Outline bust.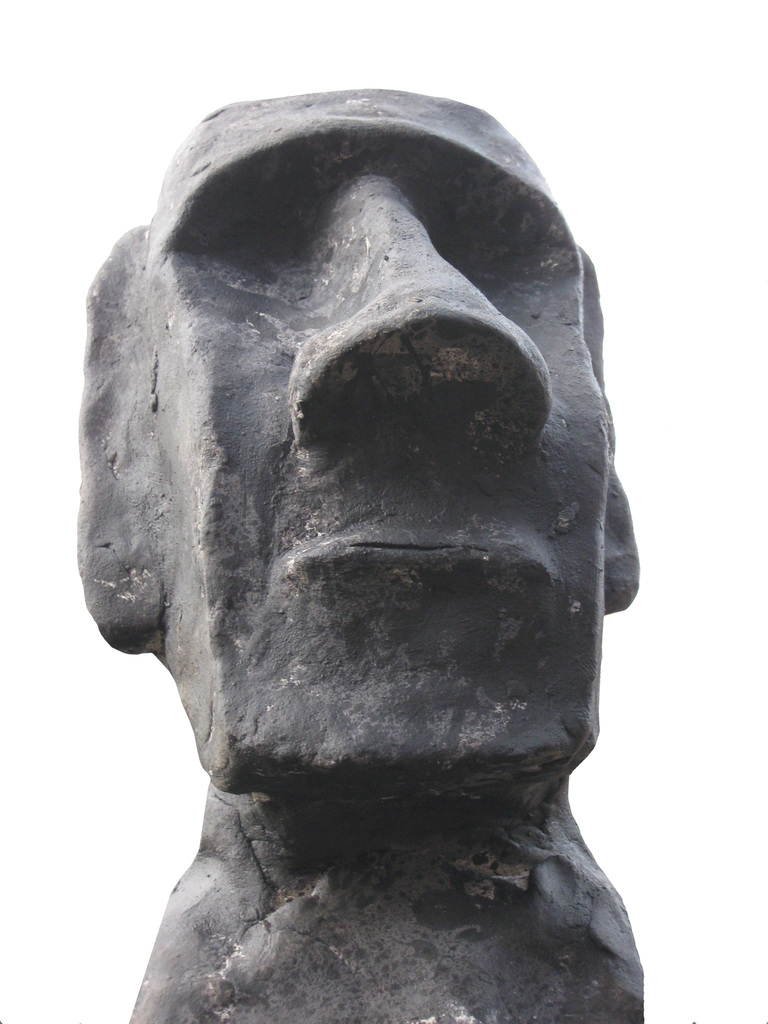
Outline: bbox(70, 83, 646, 1023).
